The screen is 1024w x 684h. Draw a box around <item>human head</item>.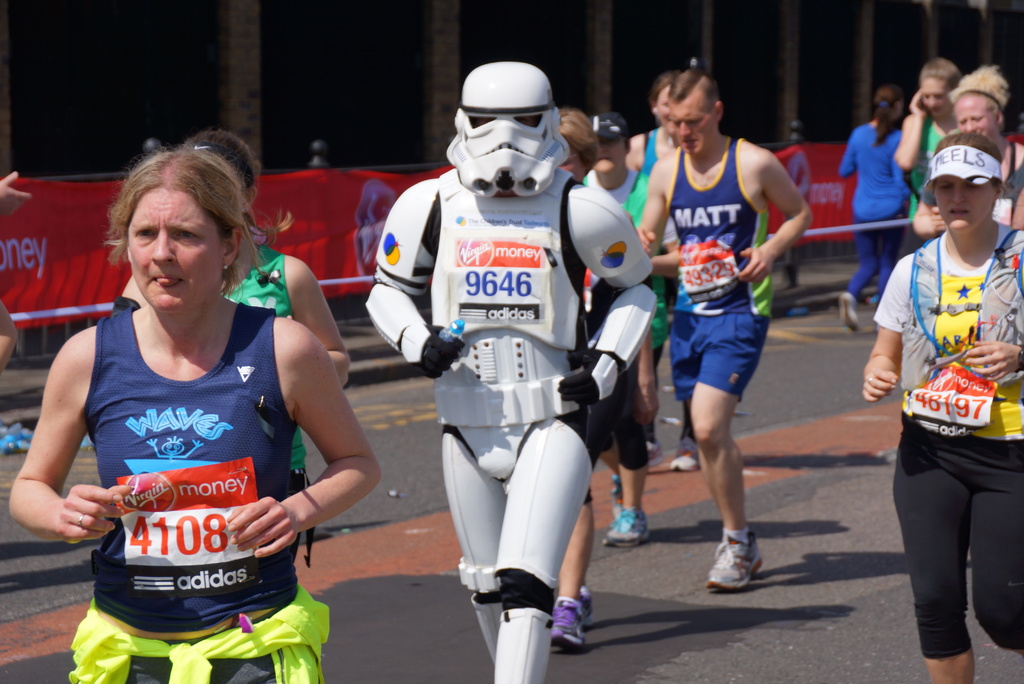
(left=918, top=56, right=961, bottom=121).
